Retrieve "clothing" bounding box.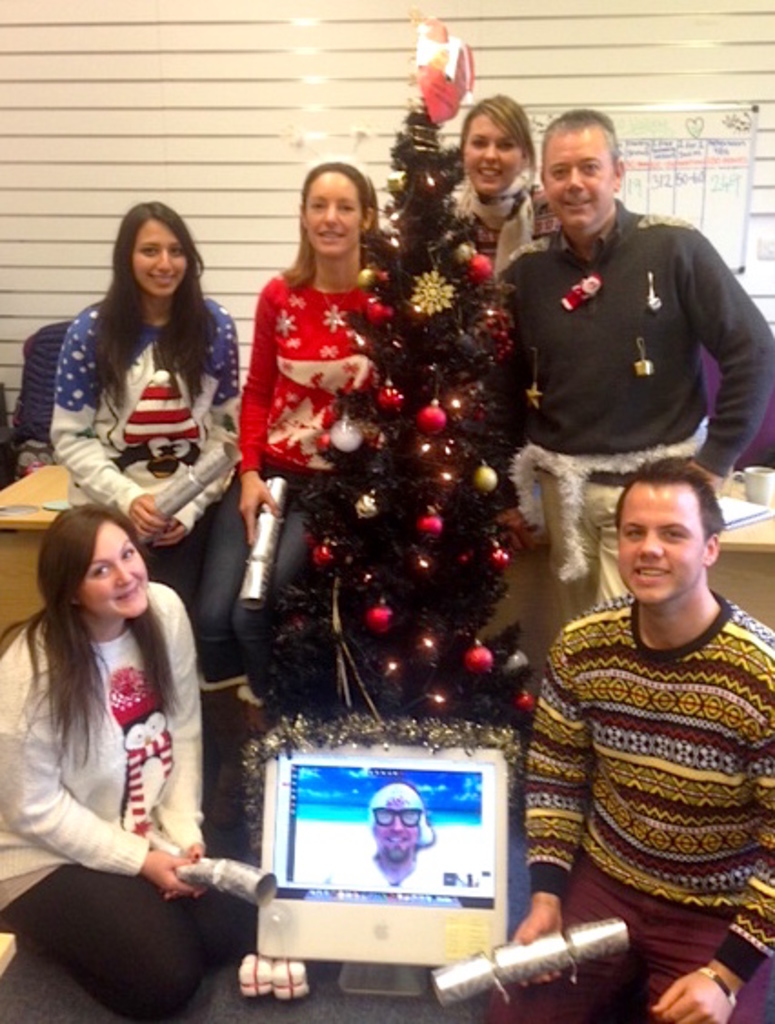
Bounding box: region(0, 578, 258, 1022).
